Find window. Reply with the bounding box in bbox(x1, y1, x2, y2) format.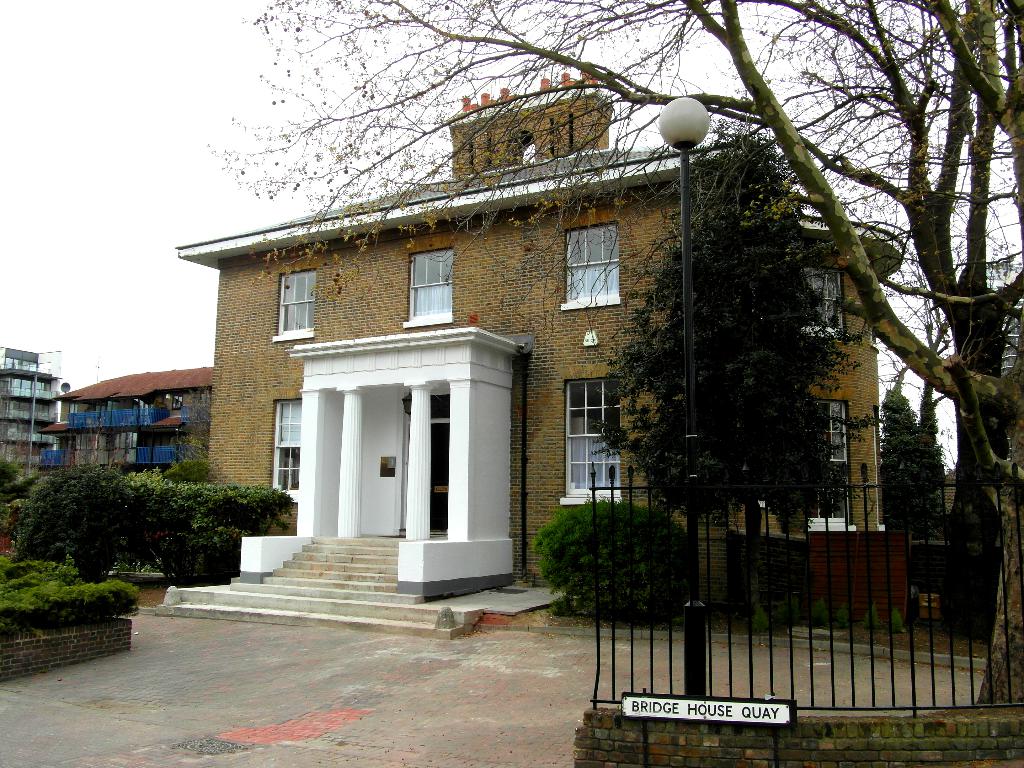
bbox(808, 388, 852, 527).
